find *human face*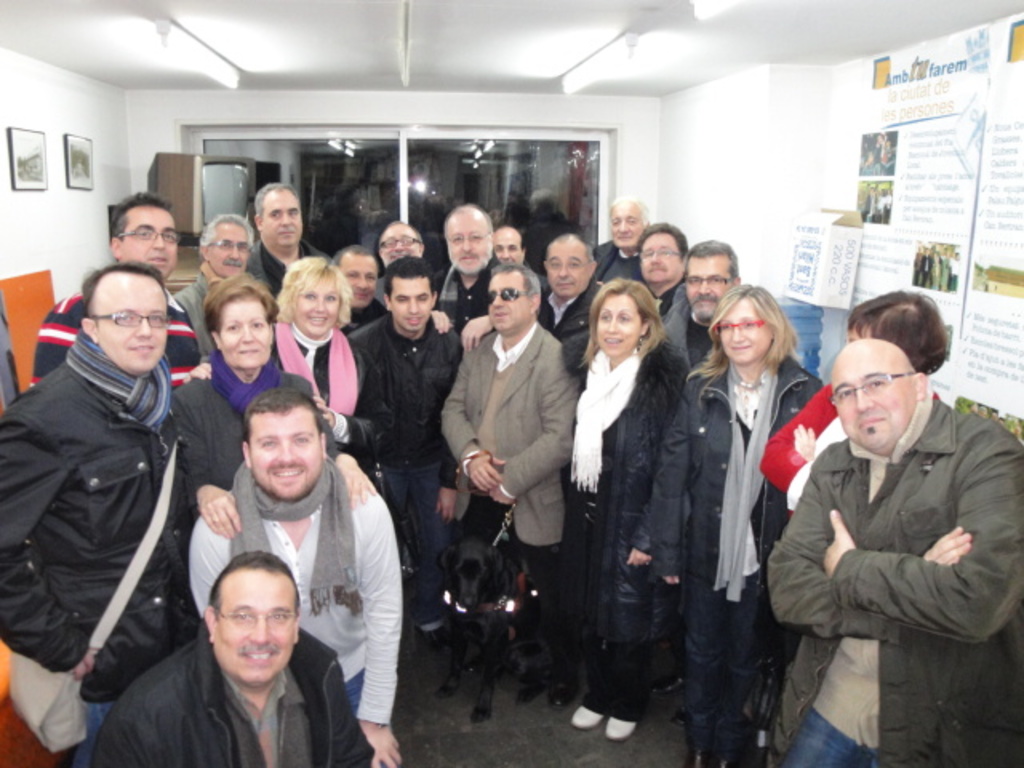
{"x1": 262, "y1": 189, "x2": 299, "y2": 243}
